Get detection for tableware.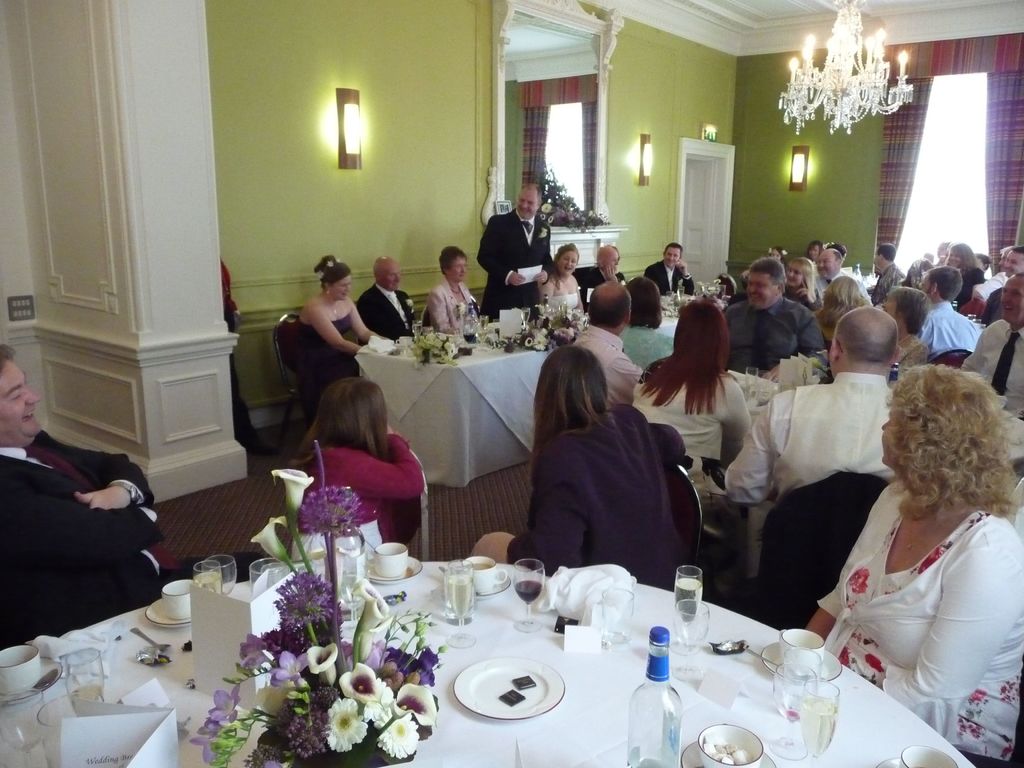
Detection: {"x1": 733, "y1": 377, "x2": 749, "y2": 402}.
